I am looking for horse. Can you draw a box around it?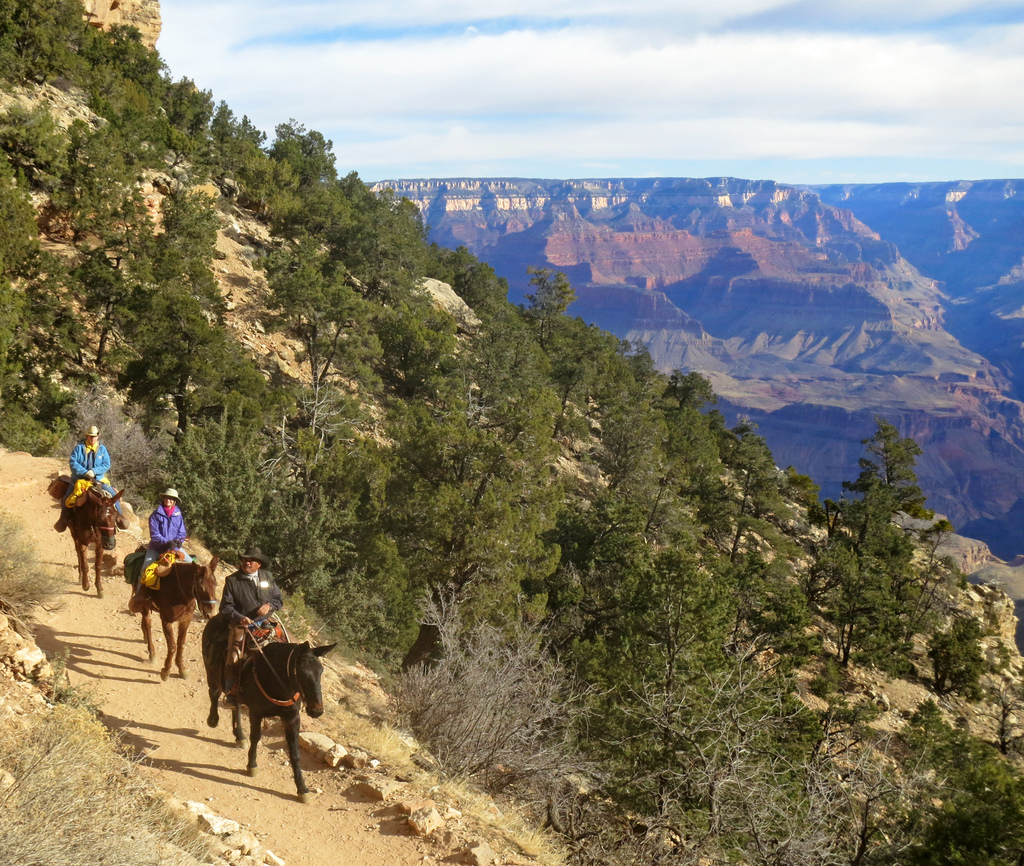
Sure, the bounding box is [left=58, top=476, right=127, bottom=599].
